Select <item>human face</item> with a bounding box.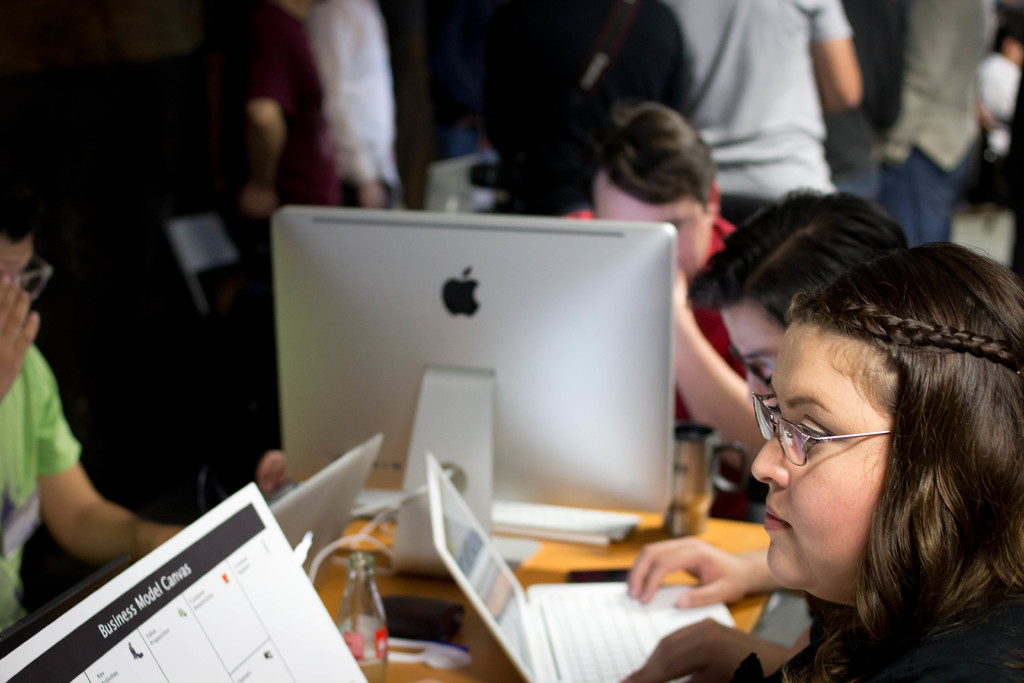
(746,324,897,596).
